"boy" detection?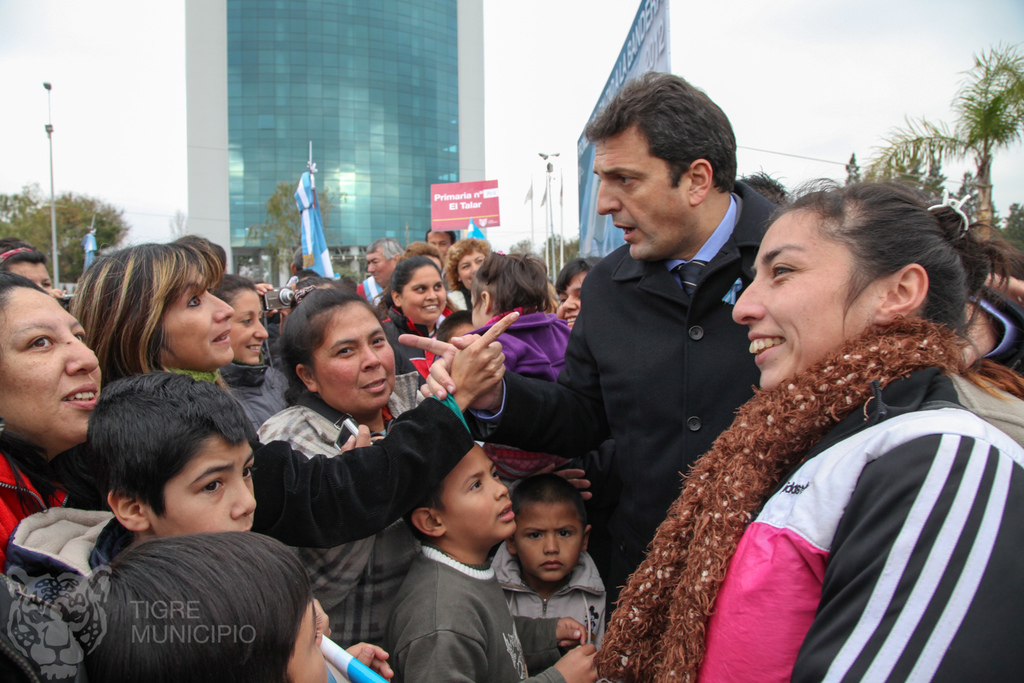
box=[365, 438, 544, 676]
